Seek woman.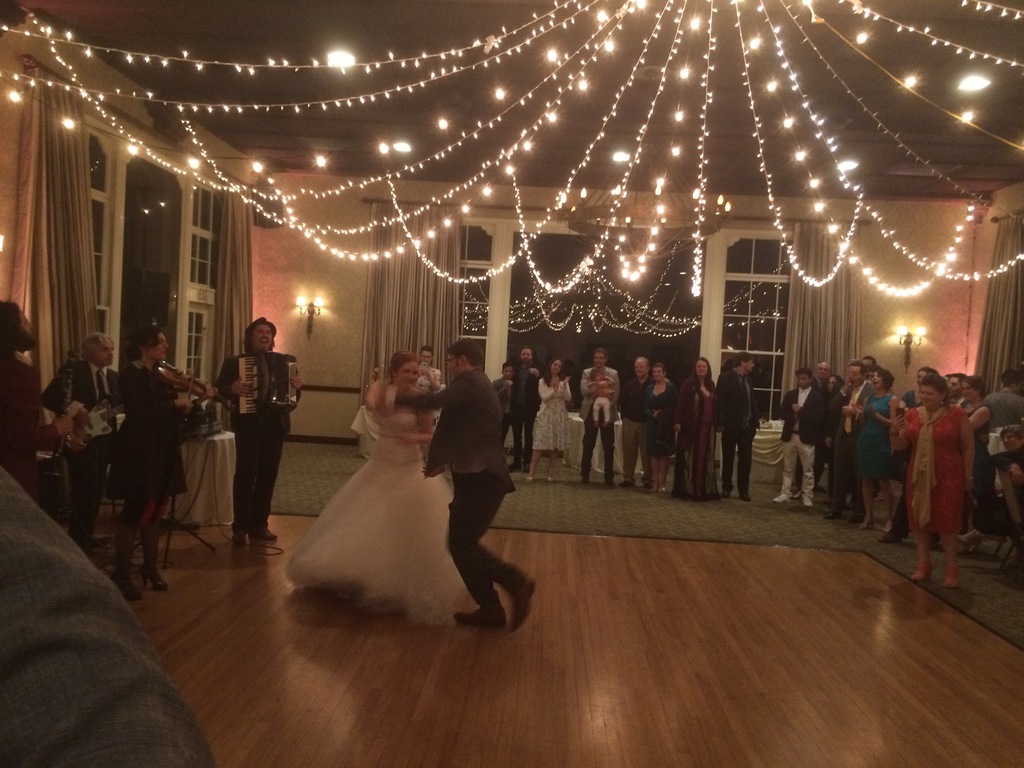
detection(641, 362, 684, 495).
